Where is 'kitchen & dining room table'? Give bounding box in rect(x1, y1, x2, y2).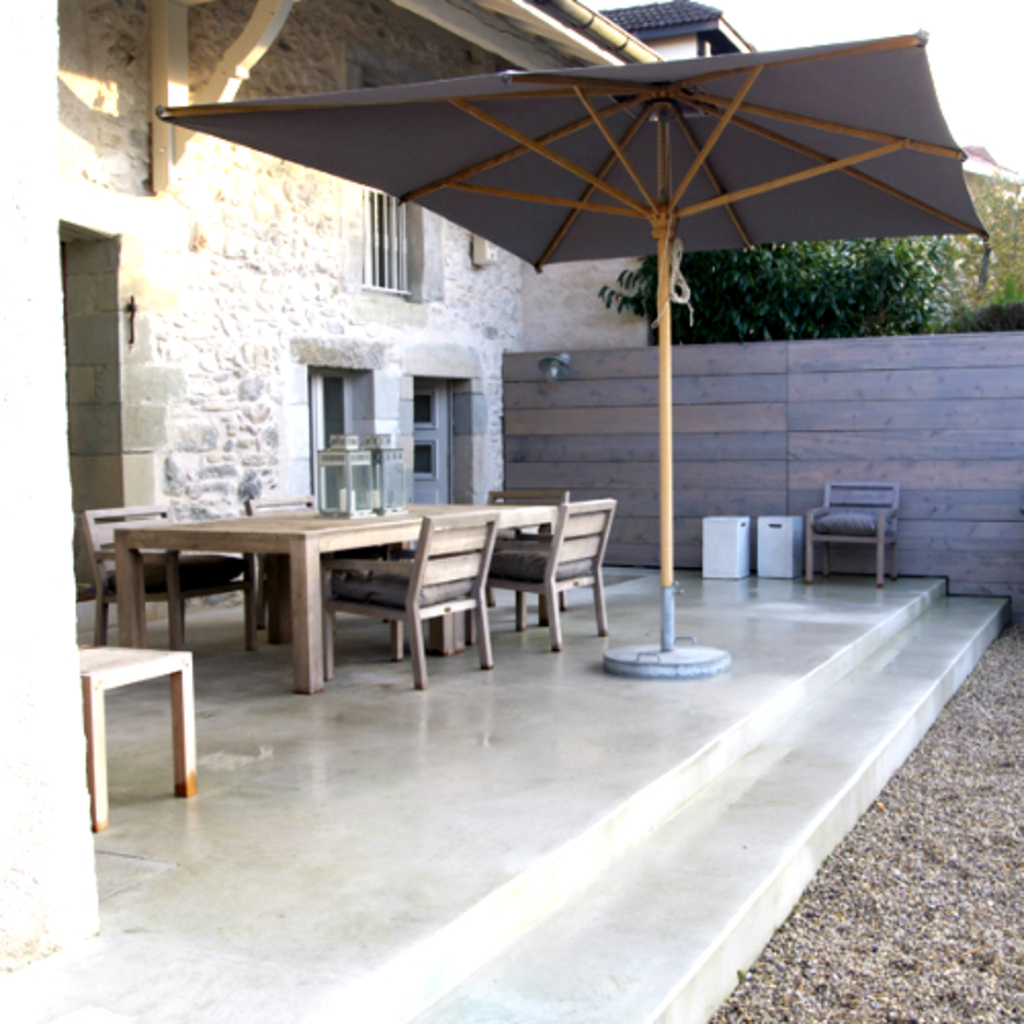
rect(100, 496, 518, 678).
